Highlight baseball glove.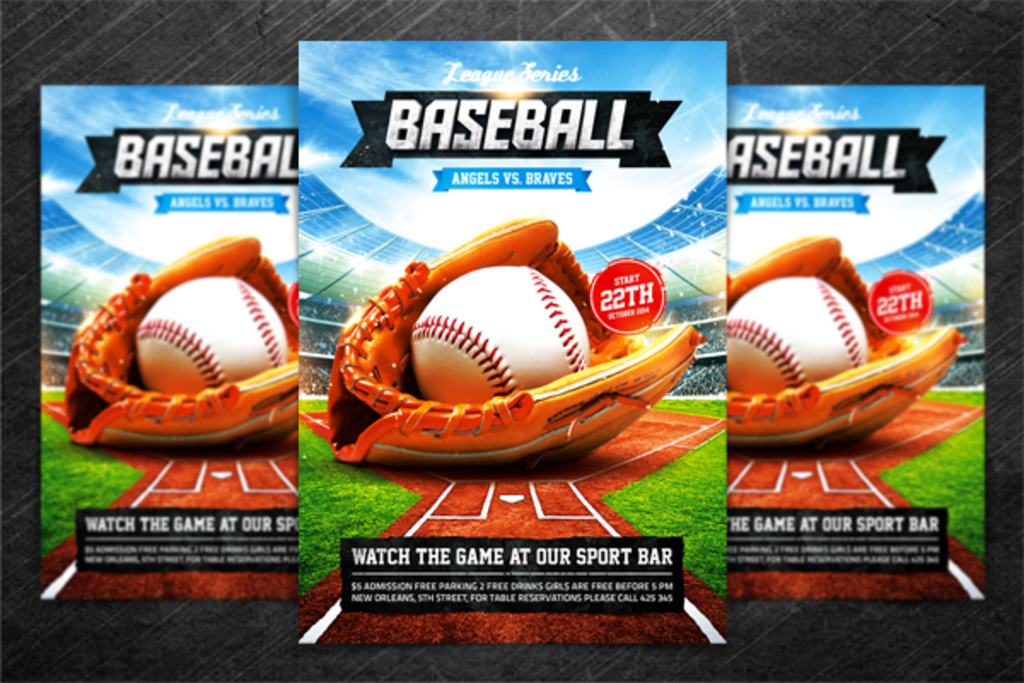
Highlighted region: (326, 213, 707, 466).
